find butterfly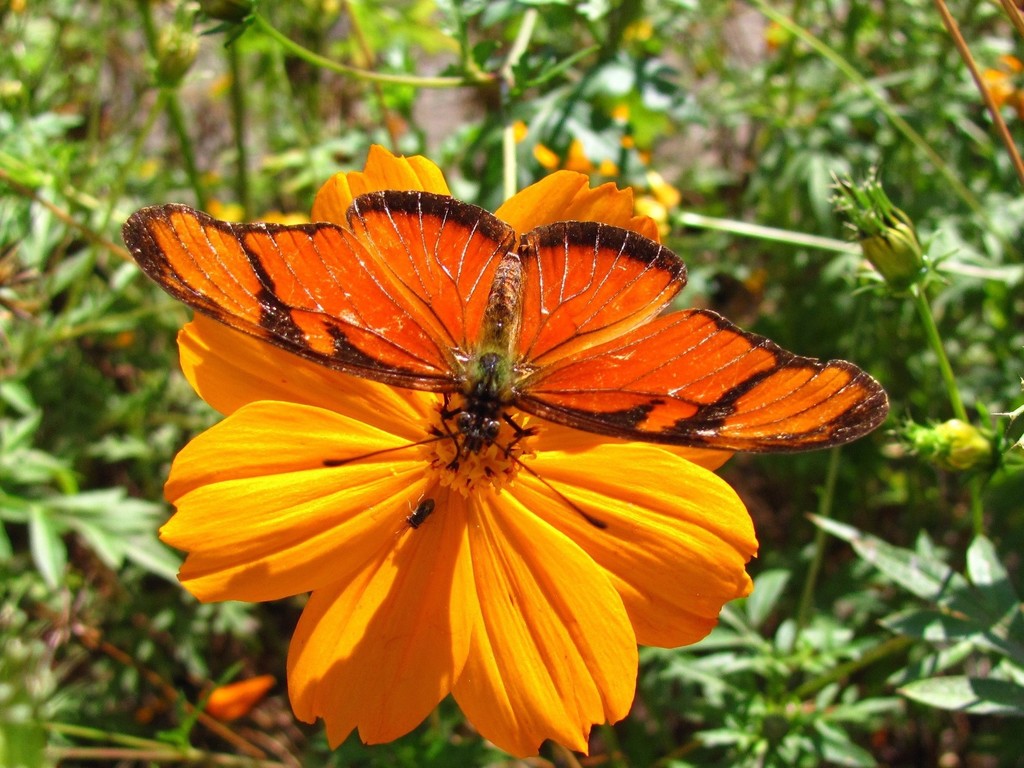
{"x1": 122, "y1": 190, "x2": 889, "y2": 530}
